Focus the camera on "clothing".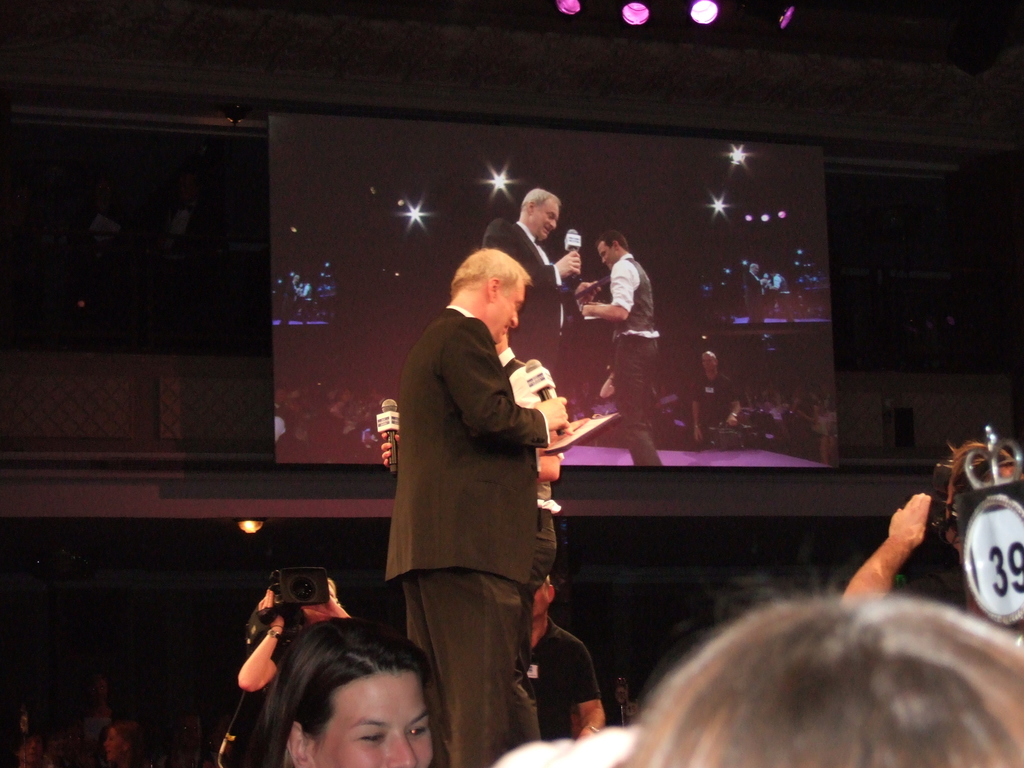
Focus region: 295/279/316/324.
